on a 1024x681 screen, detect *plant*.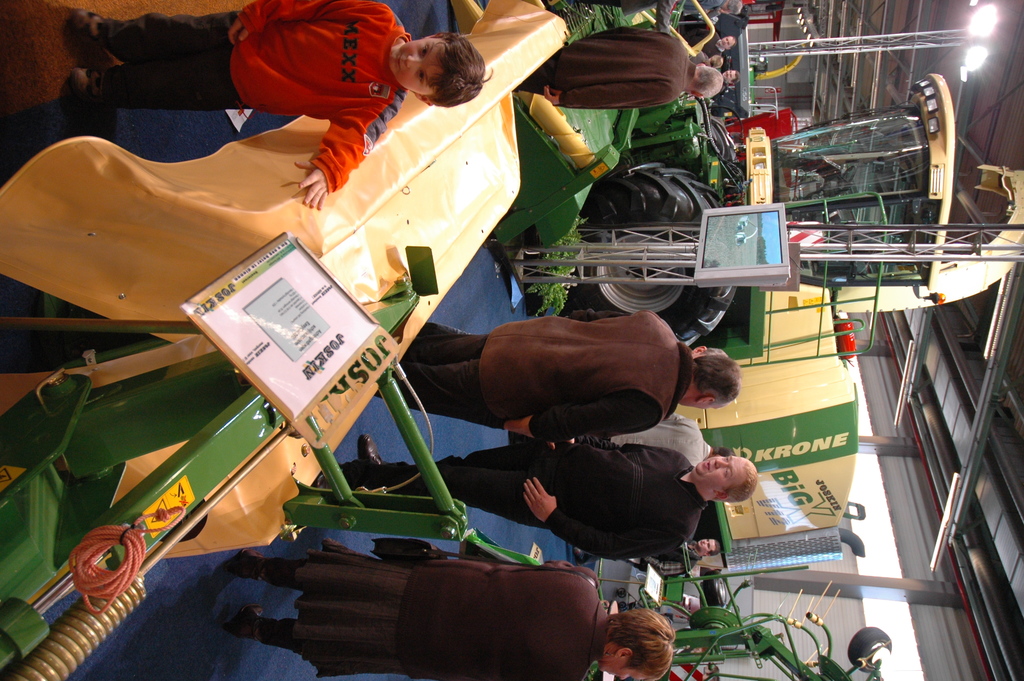
box(534, 214, 584, 317).
